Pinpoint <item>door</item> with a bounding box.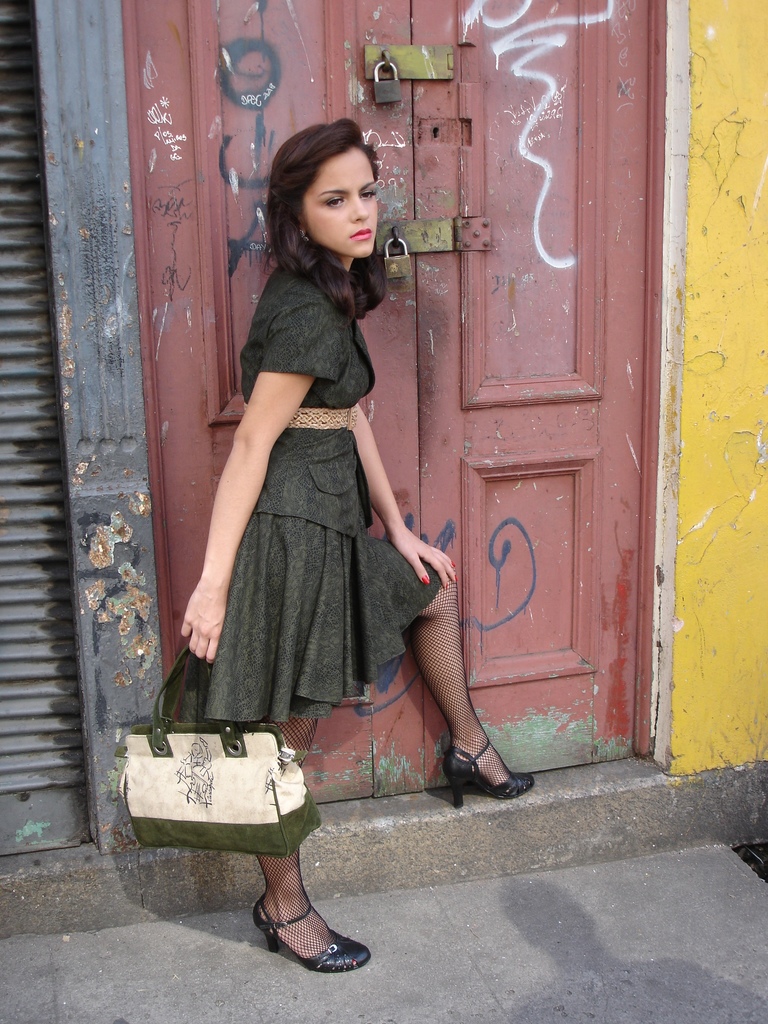
Rect(120, 0, 657, 807).
